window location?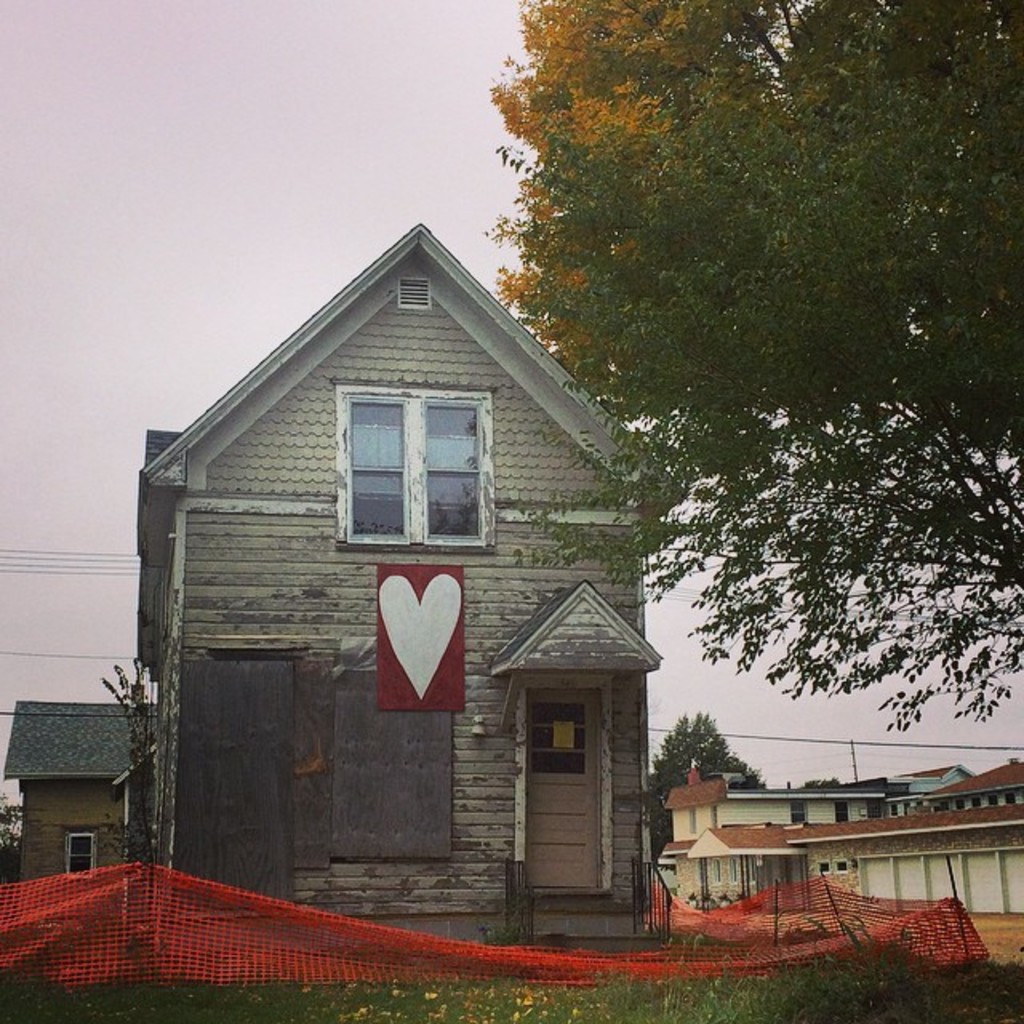
crop(715, 859, 720, 882)
